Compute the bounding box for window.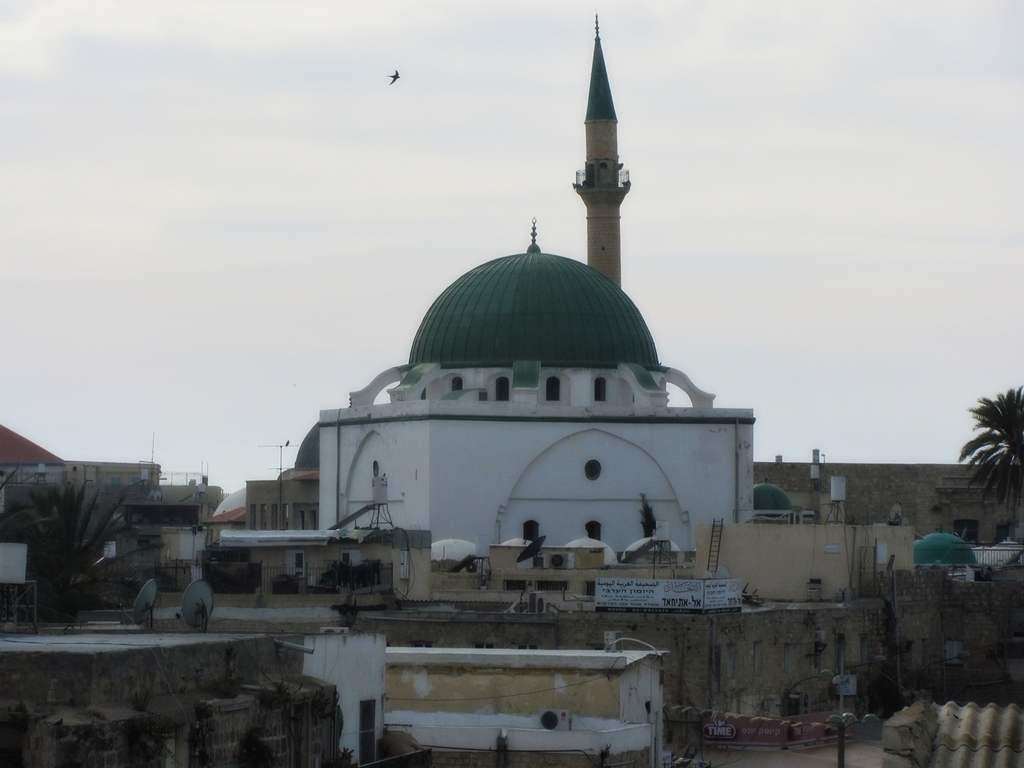
596:376:608:404.
